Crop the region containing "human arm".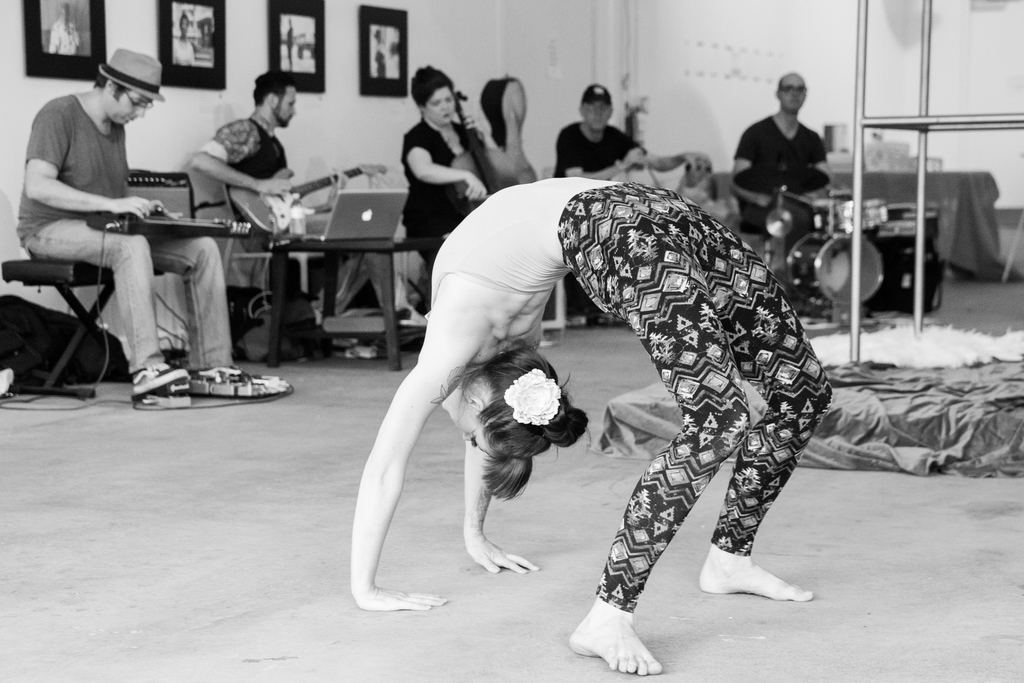
Crop region: Rect(184, 115, 296, 199).
